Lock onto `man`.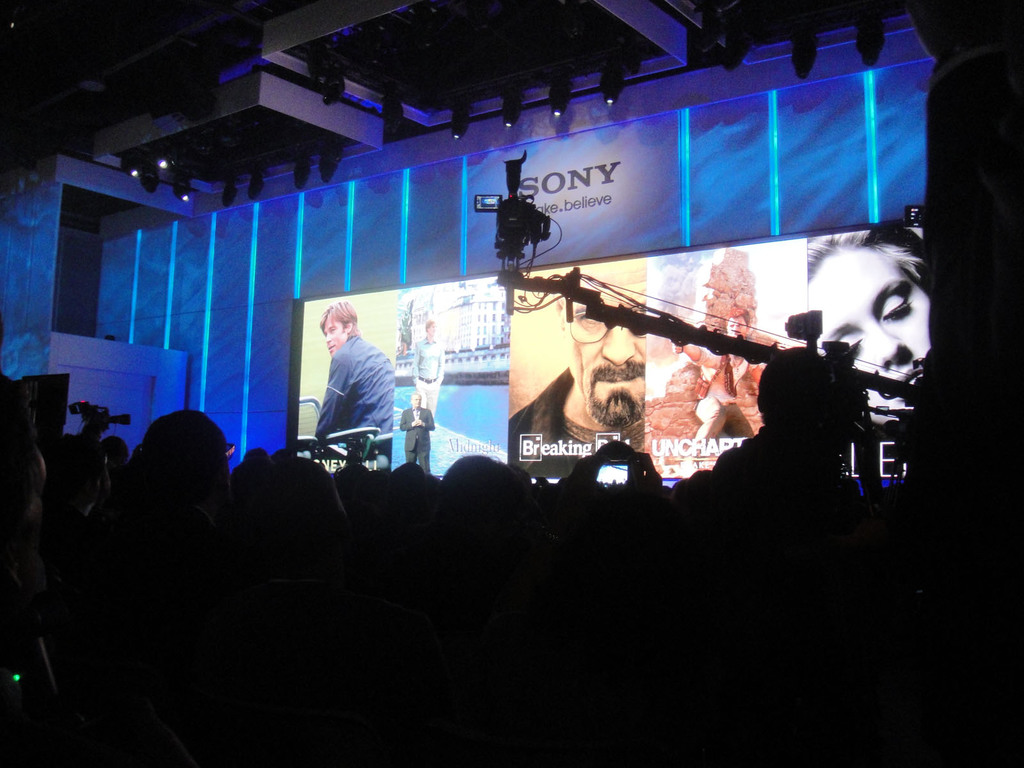
Locked: detection(310, 294, 390, 433).
